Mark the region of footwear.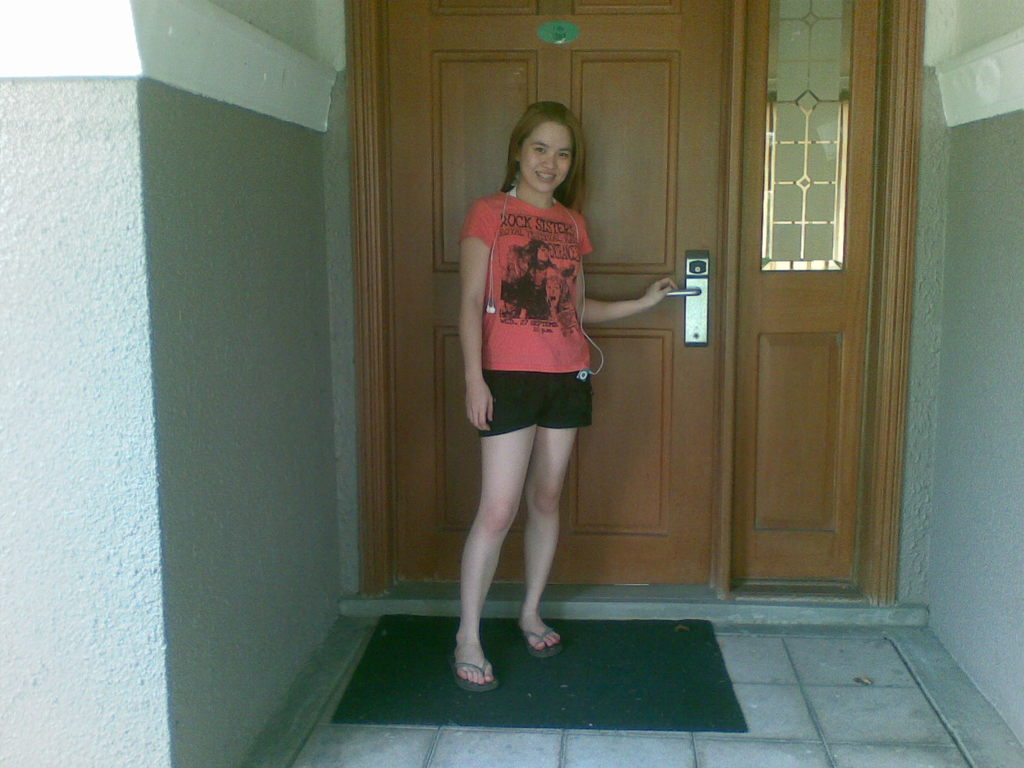
Region: <region>520, 616, 562, 661</region>.
